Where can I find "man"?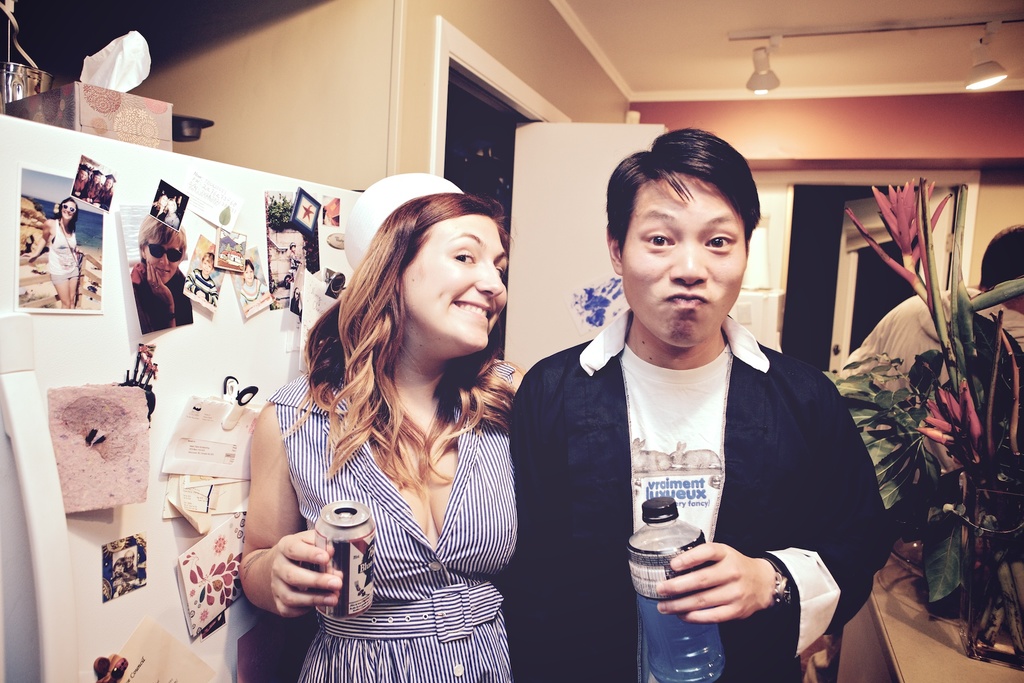
You can find it at box=[506, 128, 865, 680].
